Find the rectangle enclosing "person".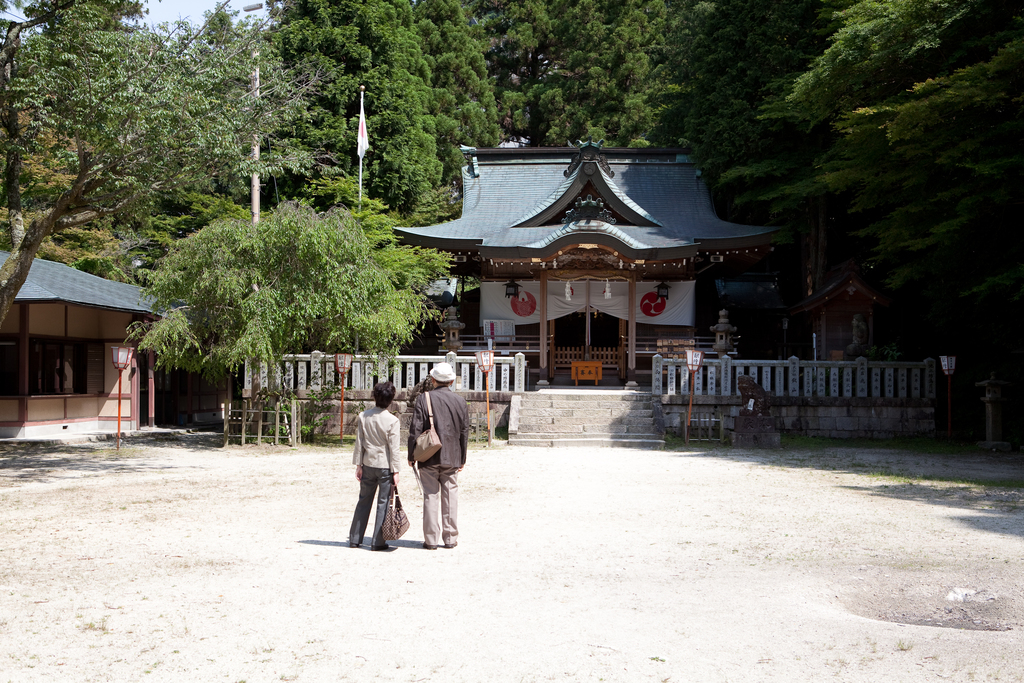
x1=351, y1=379, x2=399, y2=551.
